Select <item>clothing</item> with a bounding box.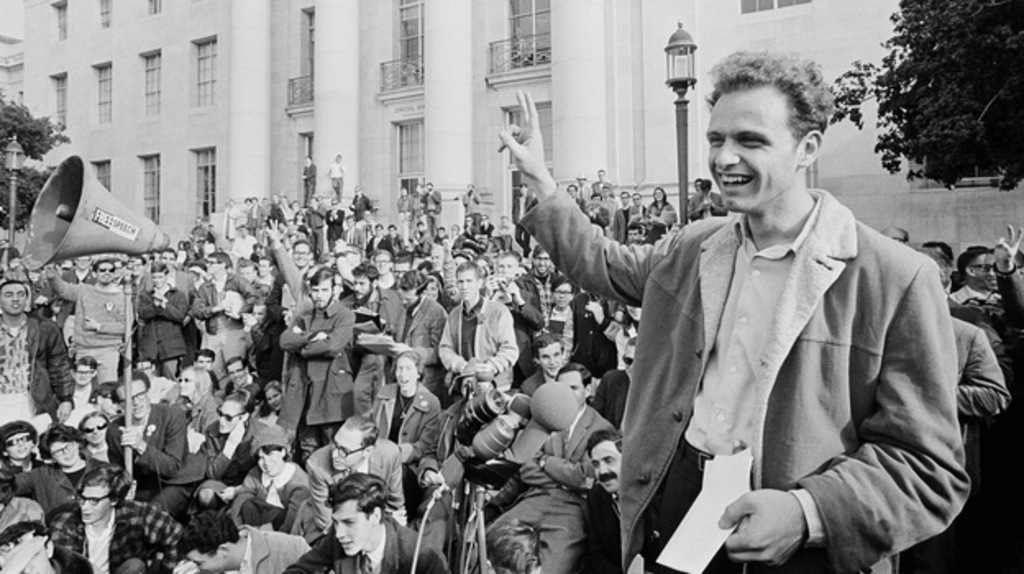
detection(418, 189, 443, 236).
